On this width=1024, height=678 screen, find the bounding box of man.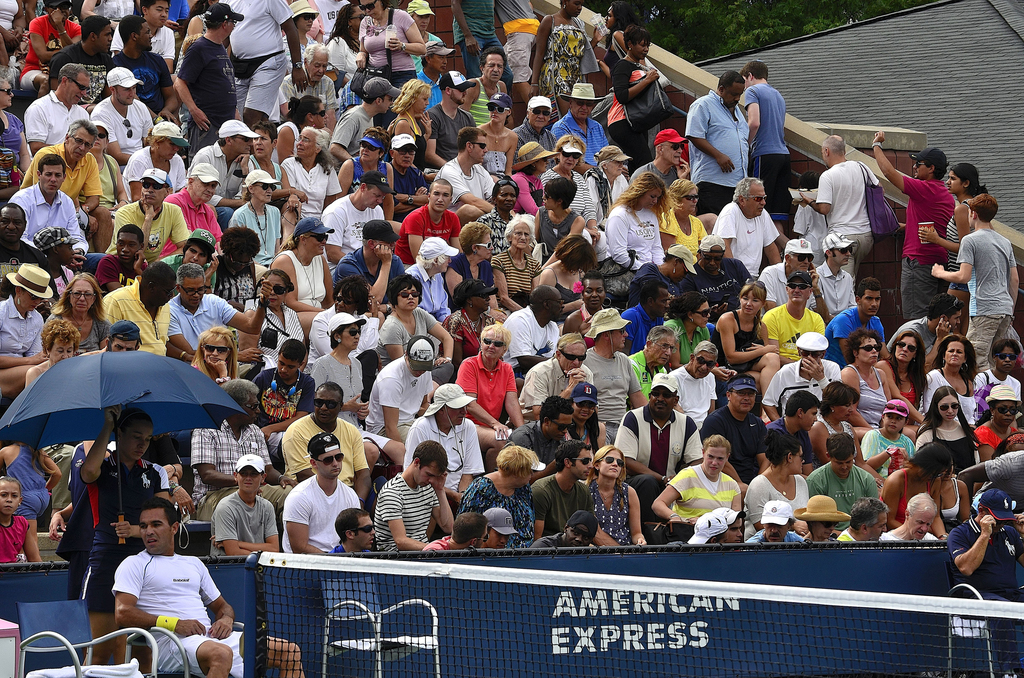
Bounding box: bbox(548, 77, 614, 167).
